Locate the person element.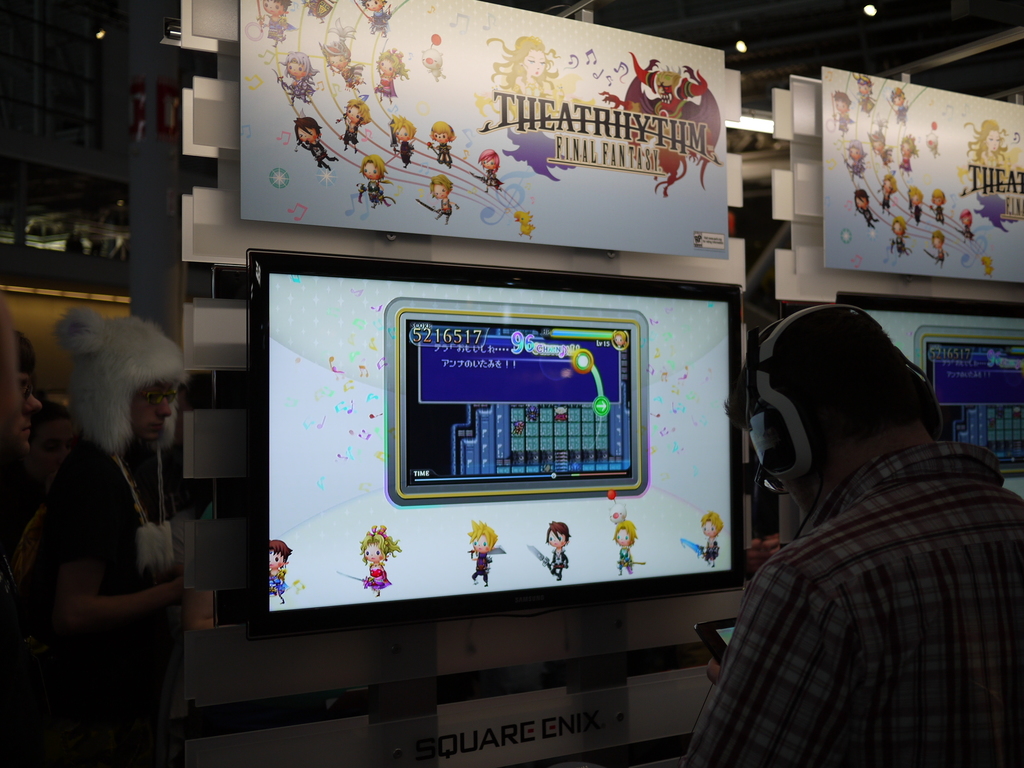
Element bbox: 957,111,1011,176.
